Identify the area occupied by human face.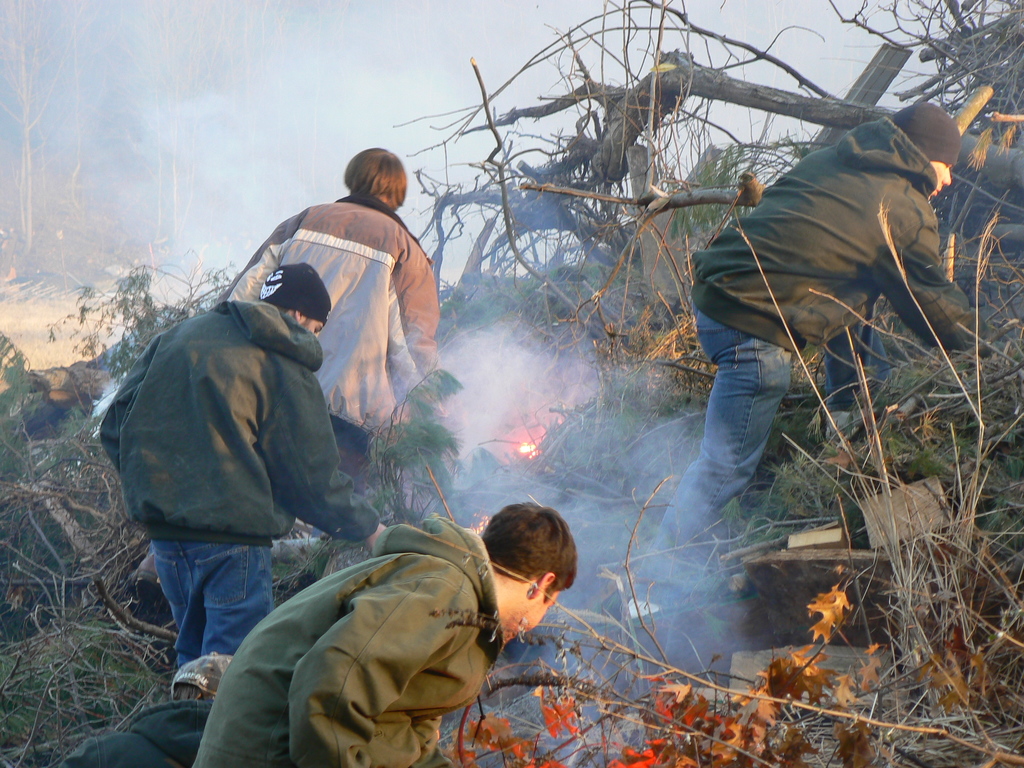
Area: <box>929,161,953,197</box>.
